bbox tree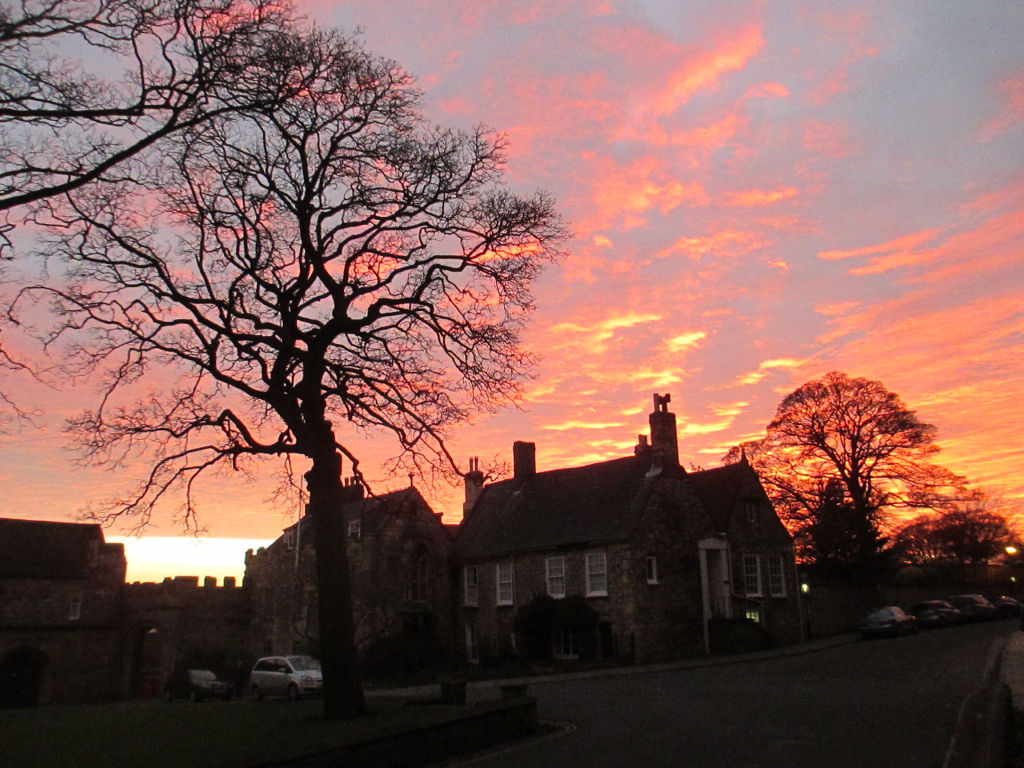
[x1=806, y1=474, x2=899, y2=634]
